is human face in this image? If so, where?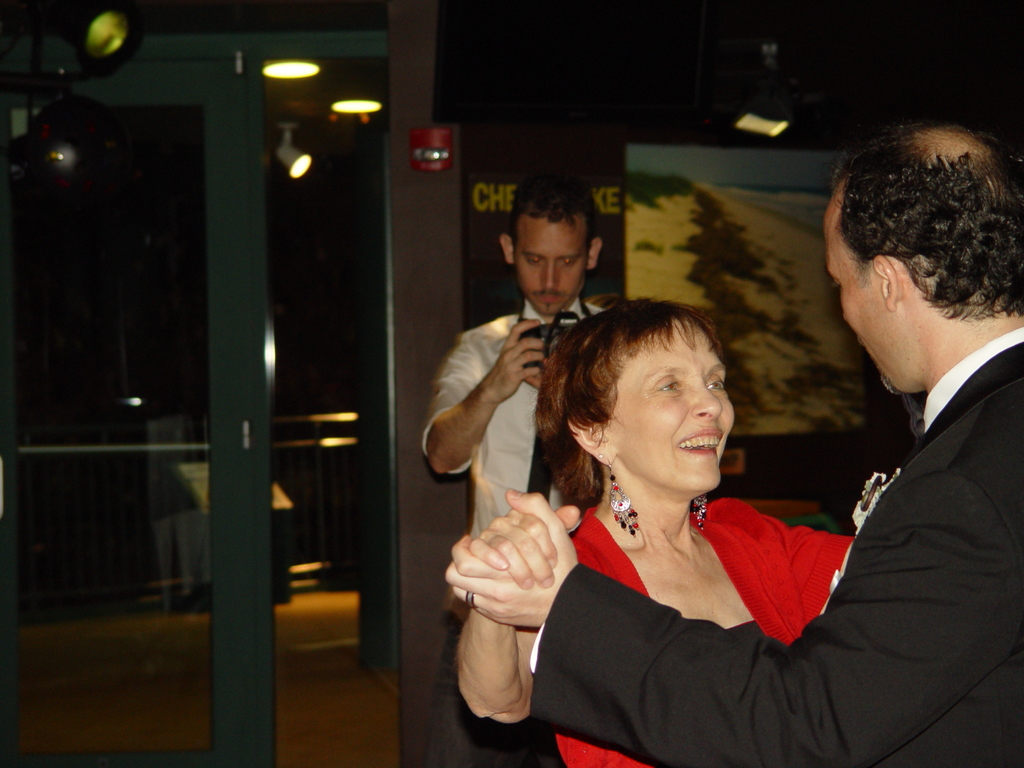
Yes, at 824:225:866:333.
